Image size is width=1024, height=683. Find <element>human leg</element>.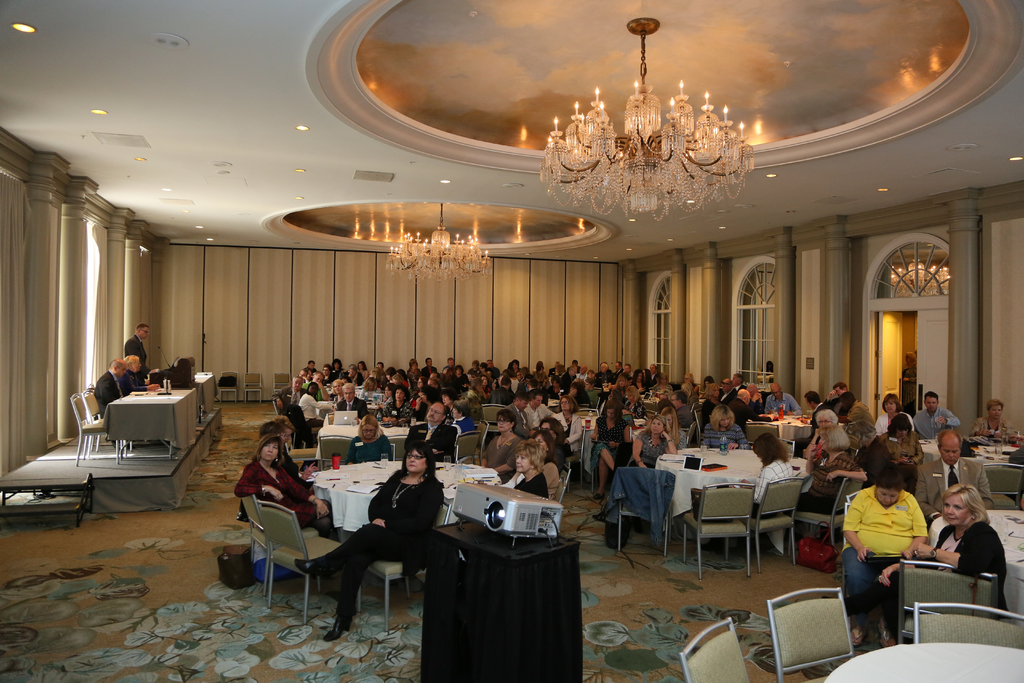
bbox=[842, 542, 875, 654].
